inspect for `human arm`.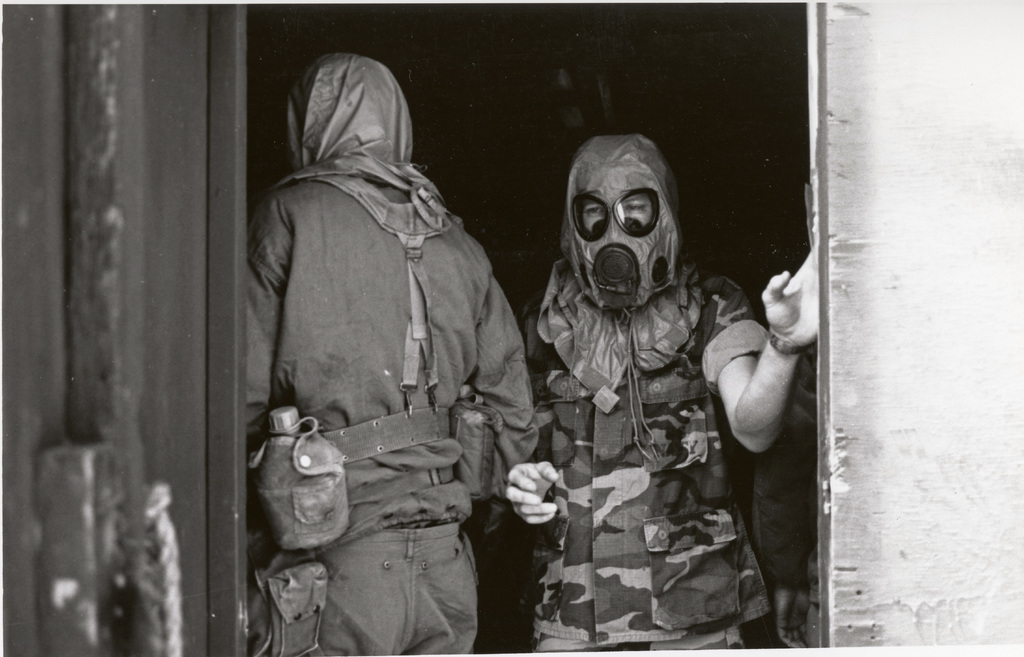
Inspection: {"x1": 466, "y1": 298, "x2": 540, "y2": 516}.
